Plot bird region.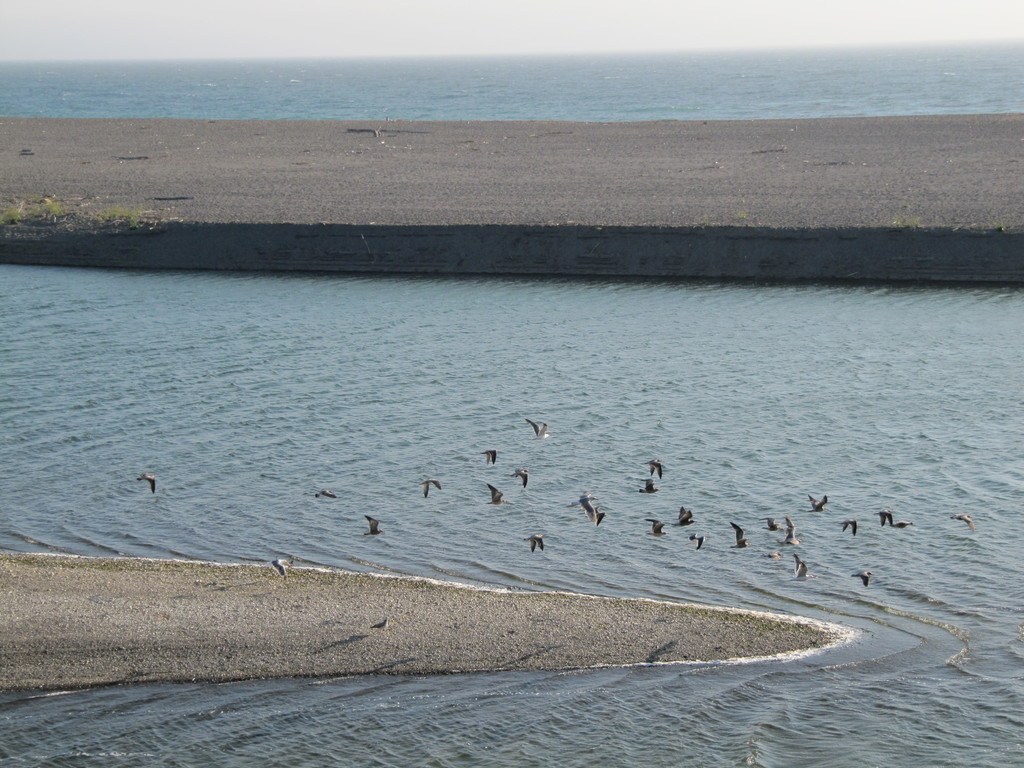
Plotted at <region>685, 532, 706, 552</region>.
